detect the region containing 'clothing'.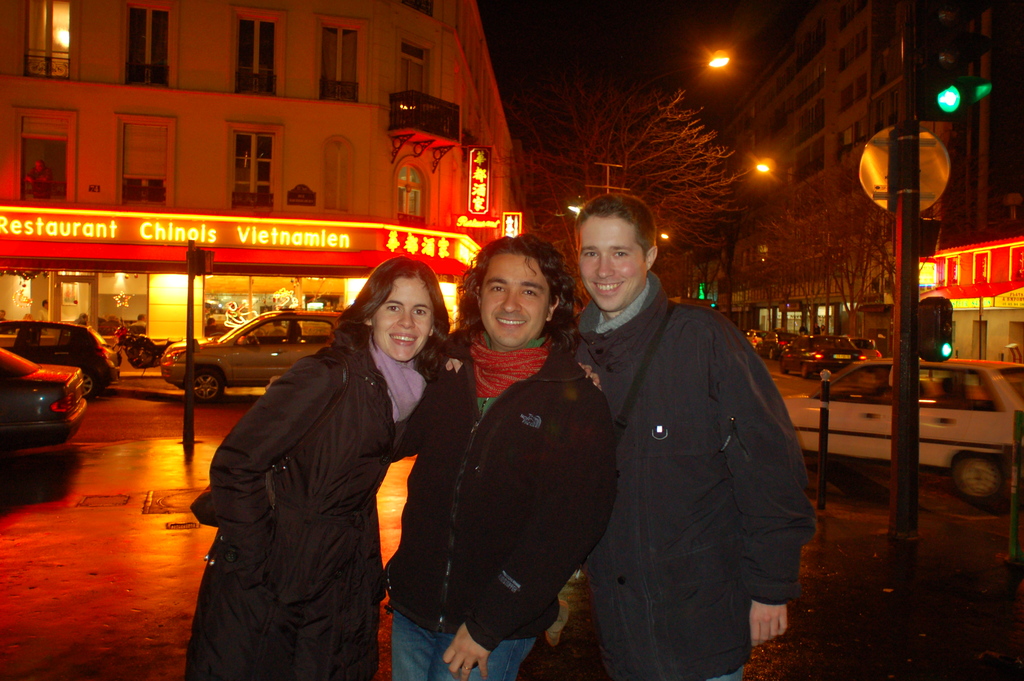
bbox(570, 254, 815, 680).
